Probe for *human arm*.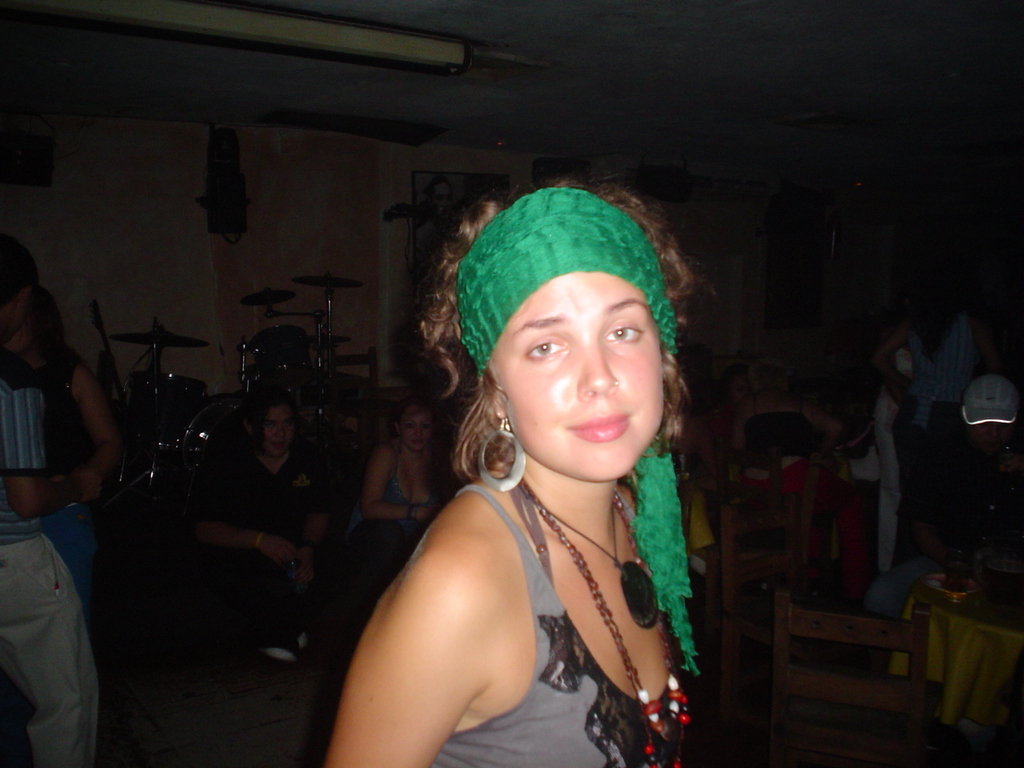
Probe result: x1=350, y1=444, x2=434, y2=520.
